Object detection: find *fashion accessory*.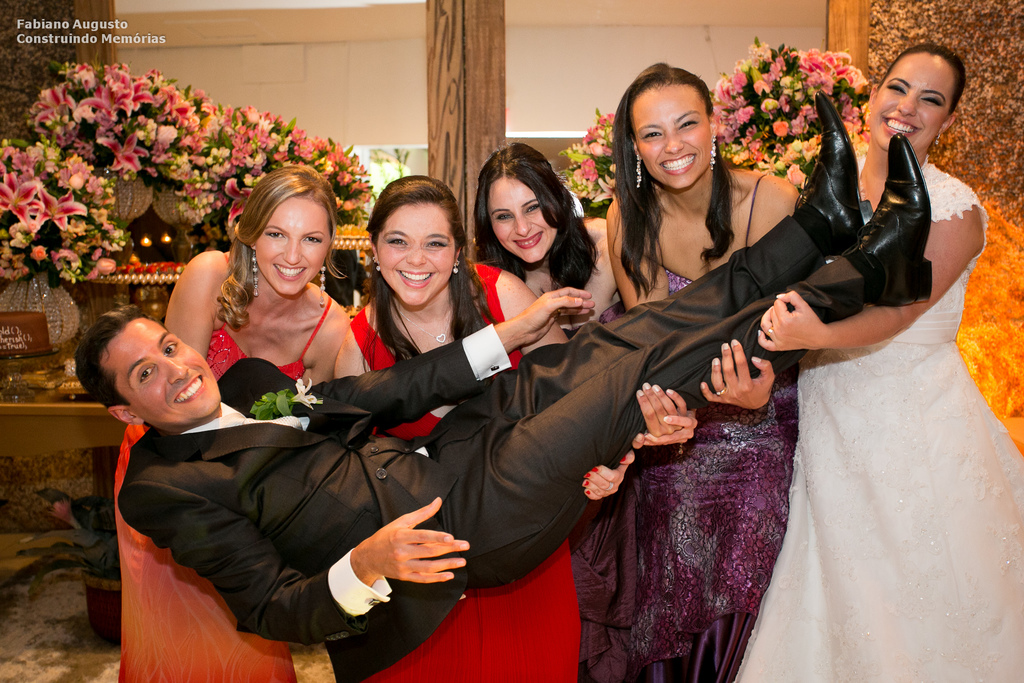
bbox=(847, 130, 934, 308).
